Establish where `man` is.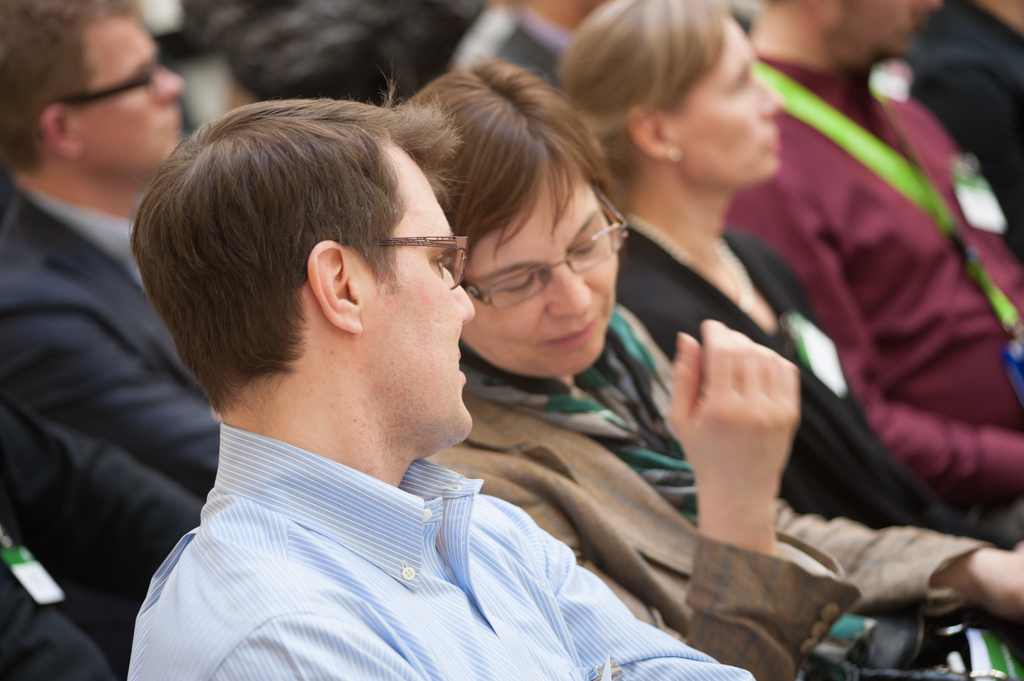
Established at (left=0, top=0, right=230, bottom=613).
